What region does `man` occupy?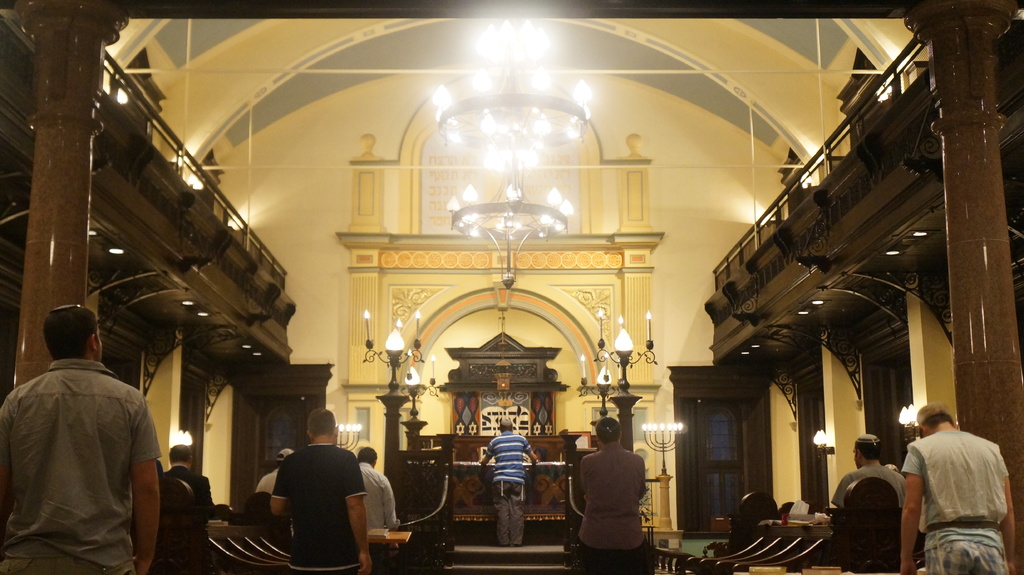
[left=835, top=430, right=902, bottom=501].
